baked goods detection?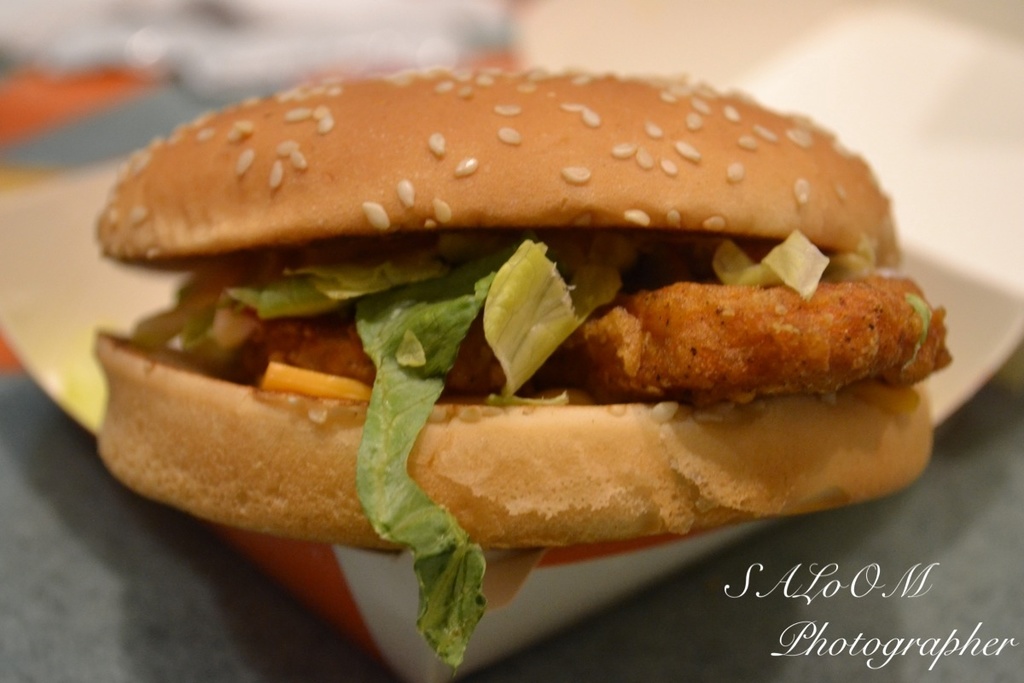
pyautogui.locateOnScreen(90, 68, 951, 674)
